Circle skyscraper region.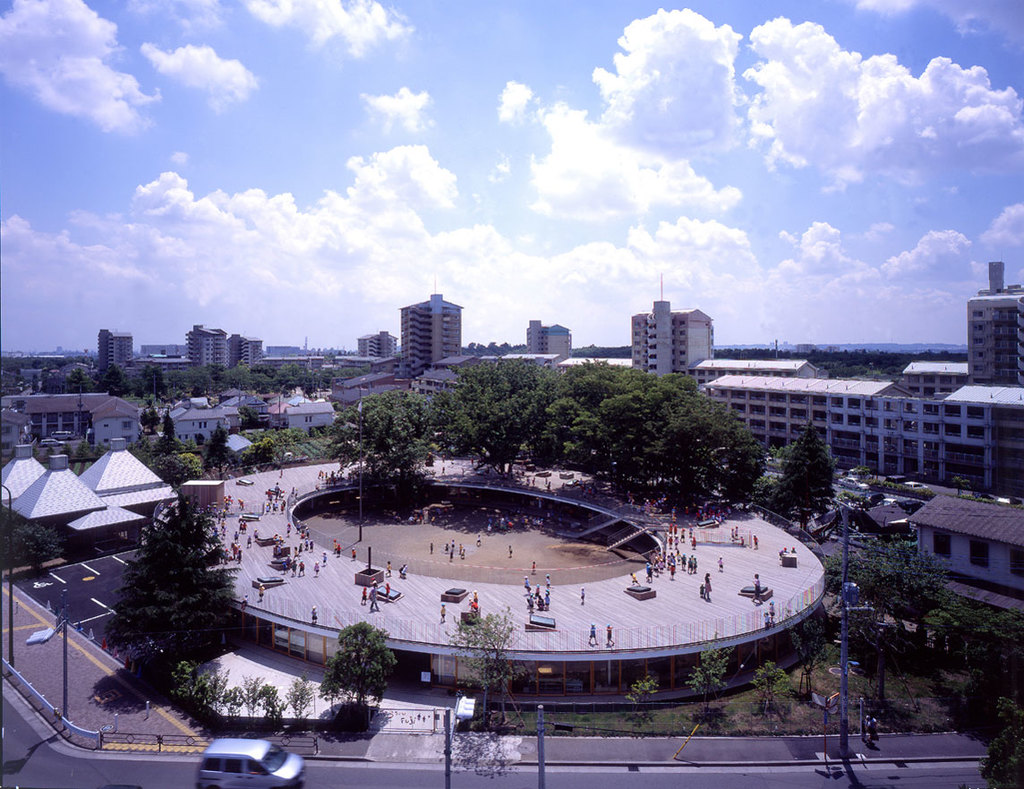
Region: (100,330,135,381).
